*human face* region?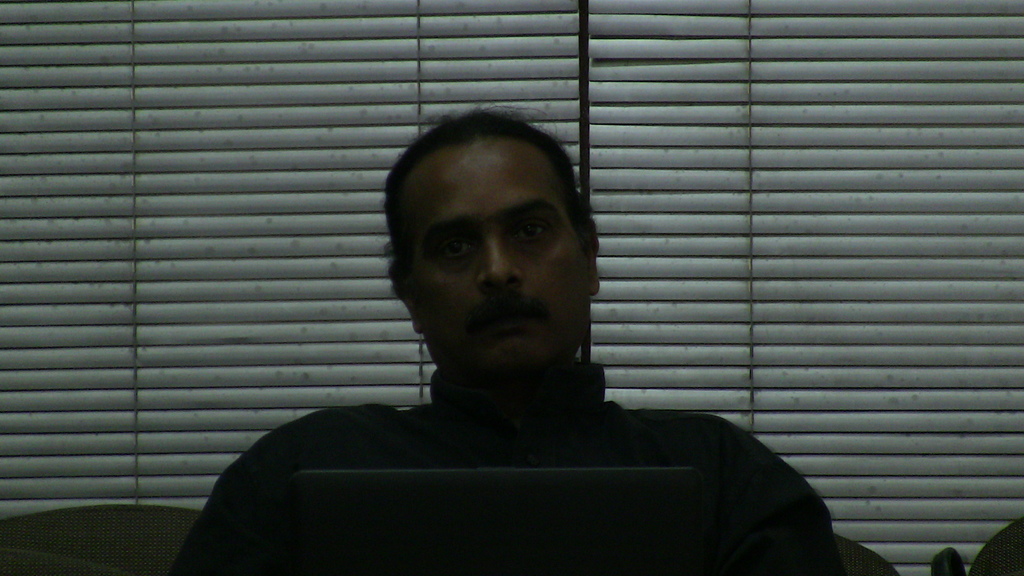
(408, 147, 587, 377)
